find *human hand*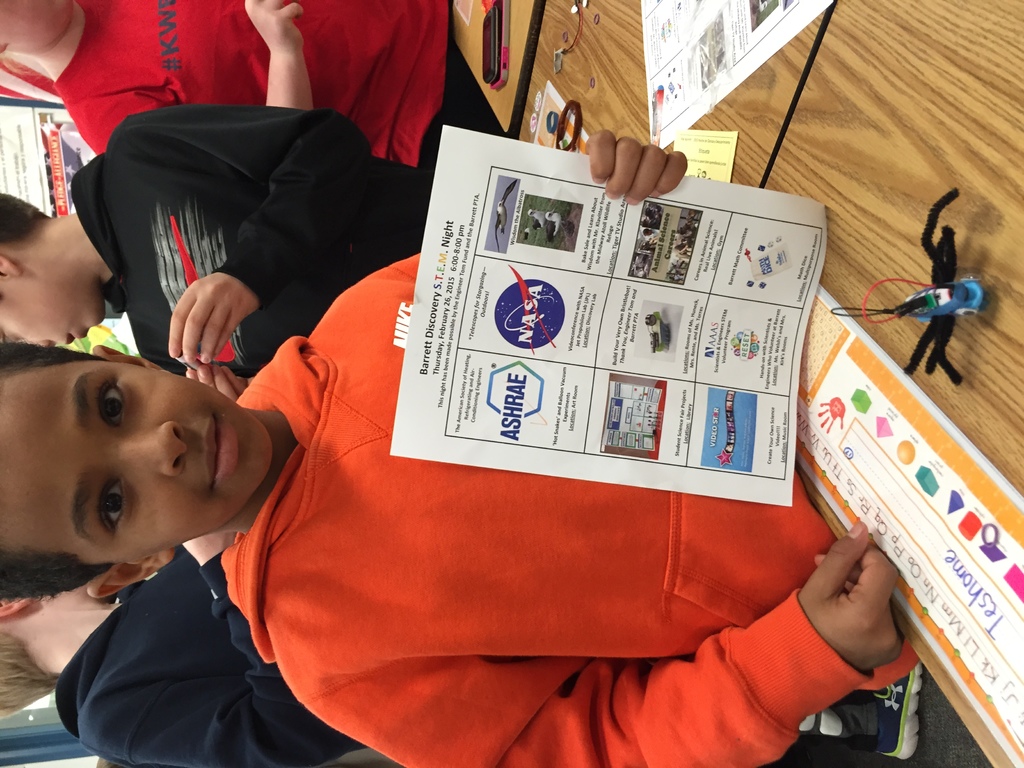
(240, 0, 307, 51)
